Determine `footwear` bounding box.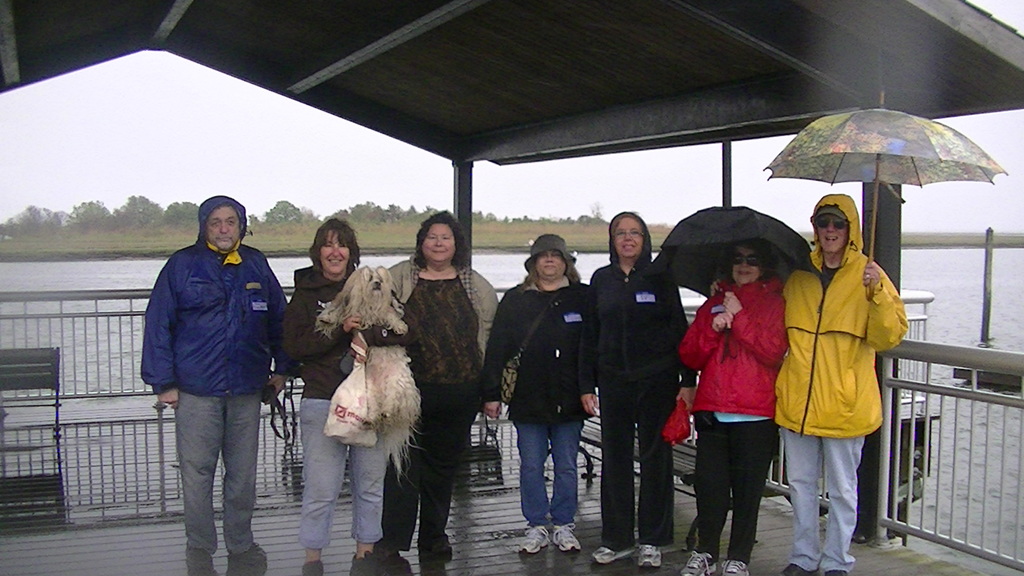
Determined: [x1=720, y1=560, x2=749, y2=575].
